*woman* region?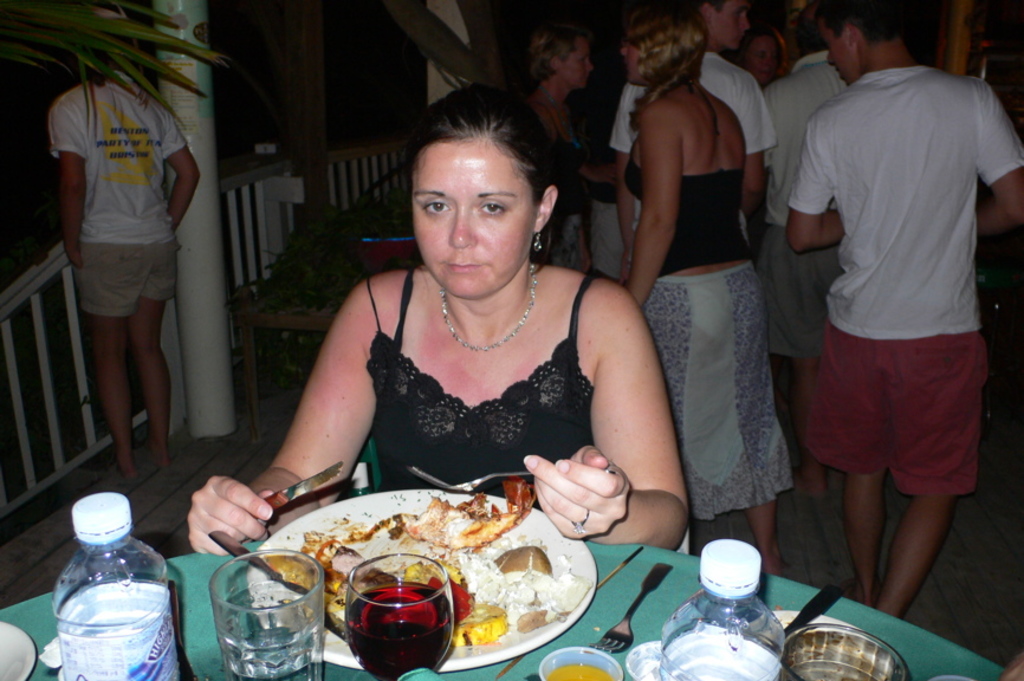
region(503, 24, 600, 267)
